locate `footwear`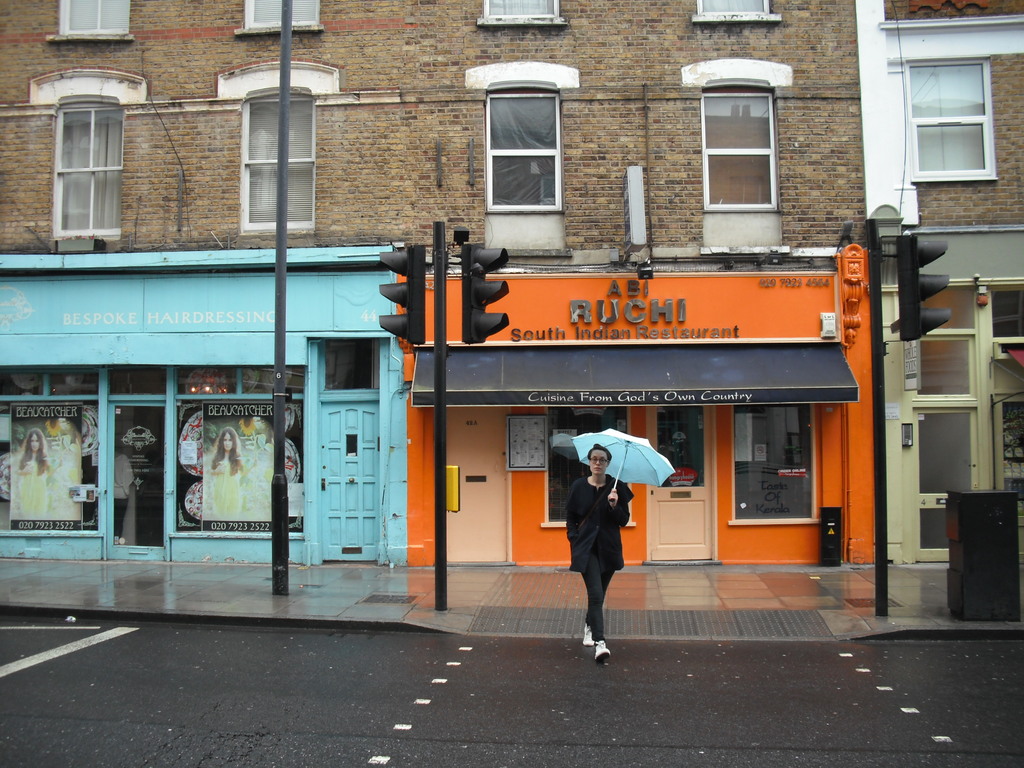
(593,641,611,664)
